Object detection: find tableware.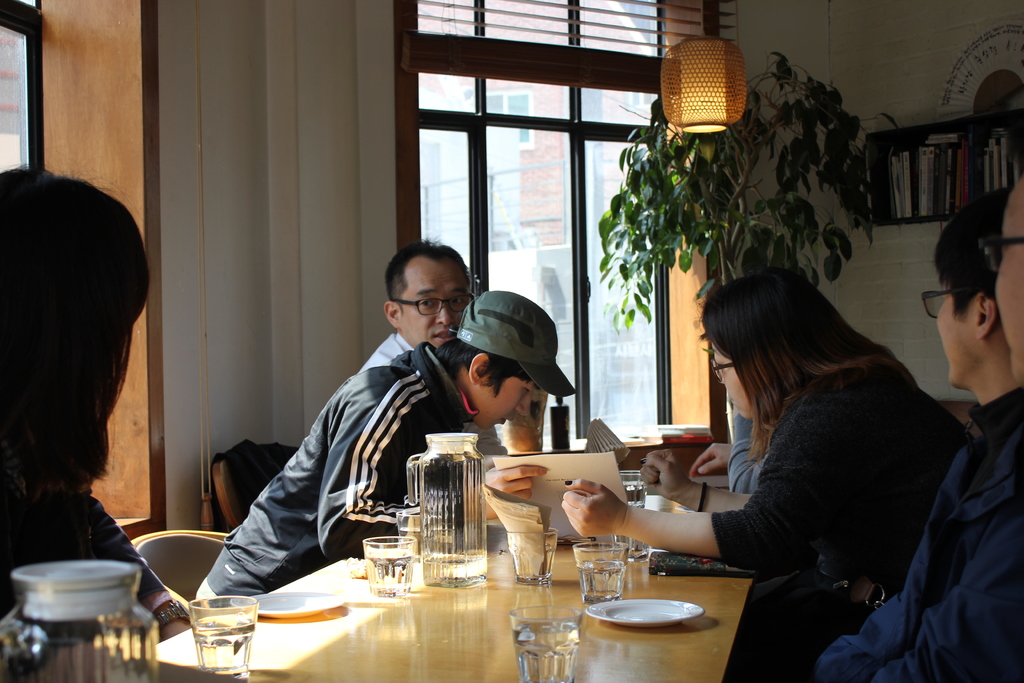
(x1=0, y1=563, x2=156, y2=682).
